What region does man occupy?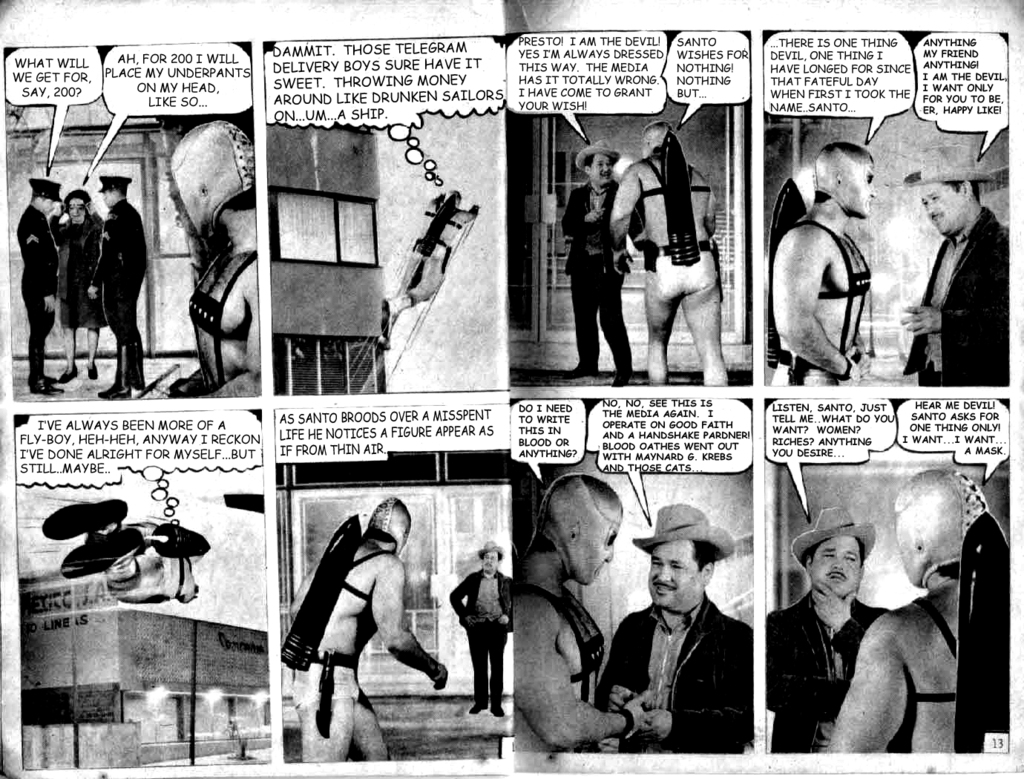
l=450, t=542, r=511, b=714.
